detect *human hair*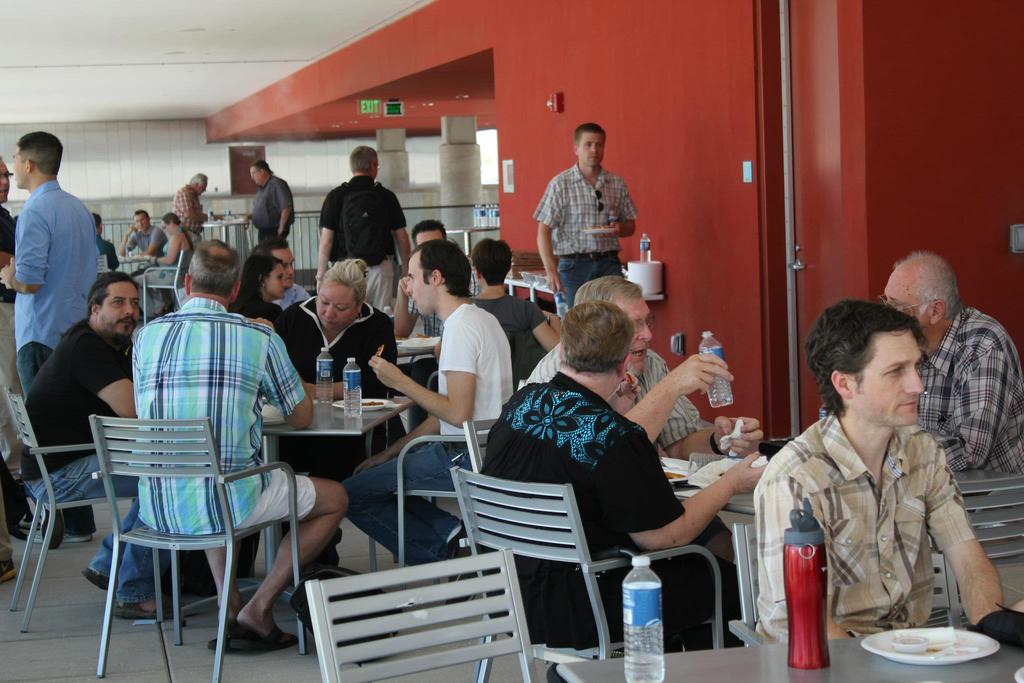
[15, 129, 65, 173]
